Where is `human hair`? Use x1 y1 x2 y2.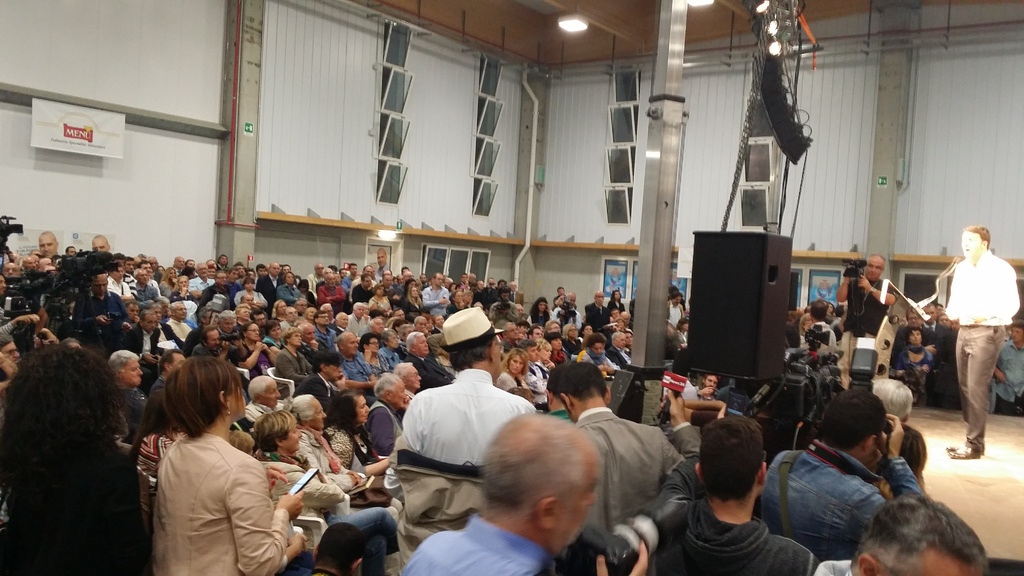
108 349 139 376.
